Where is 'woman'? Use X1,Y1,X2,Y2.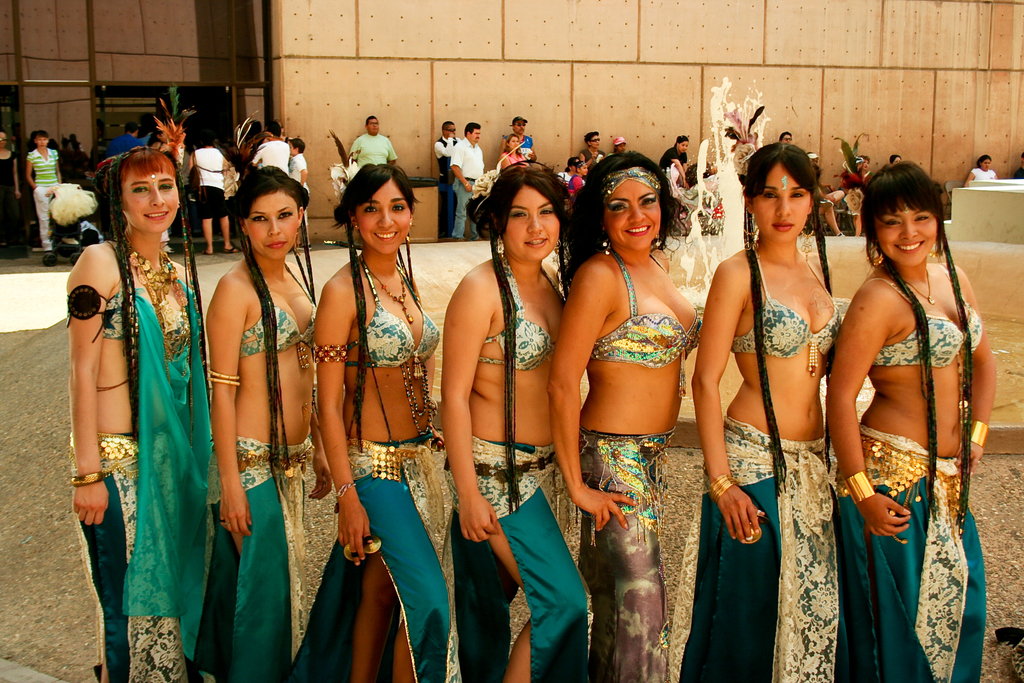
27,135,74,252.
